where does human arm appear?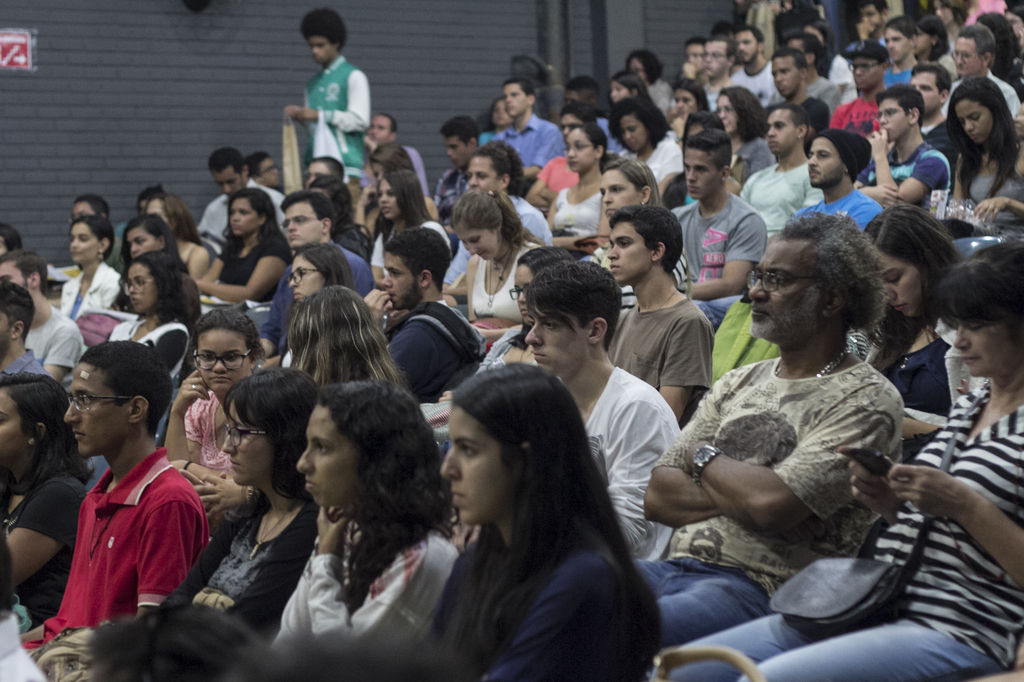
Appears at (x1=196, y1=250, x2=230, y2=280).
